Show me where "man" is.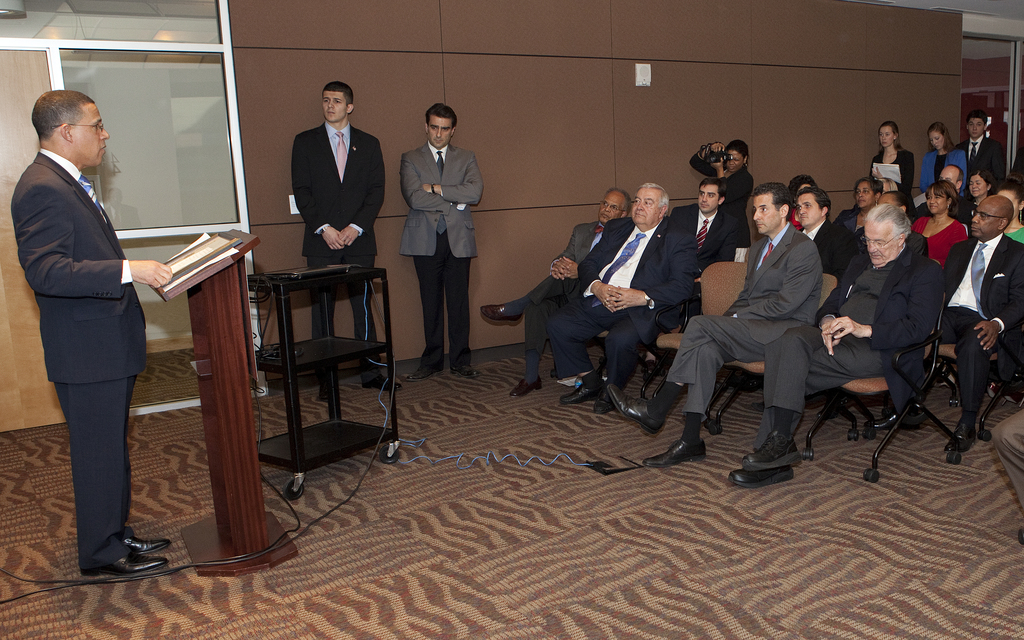
"man" is at select_region(728, 202, 950, 488).
